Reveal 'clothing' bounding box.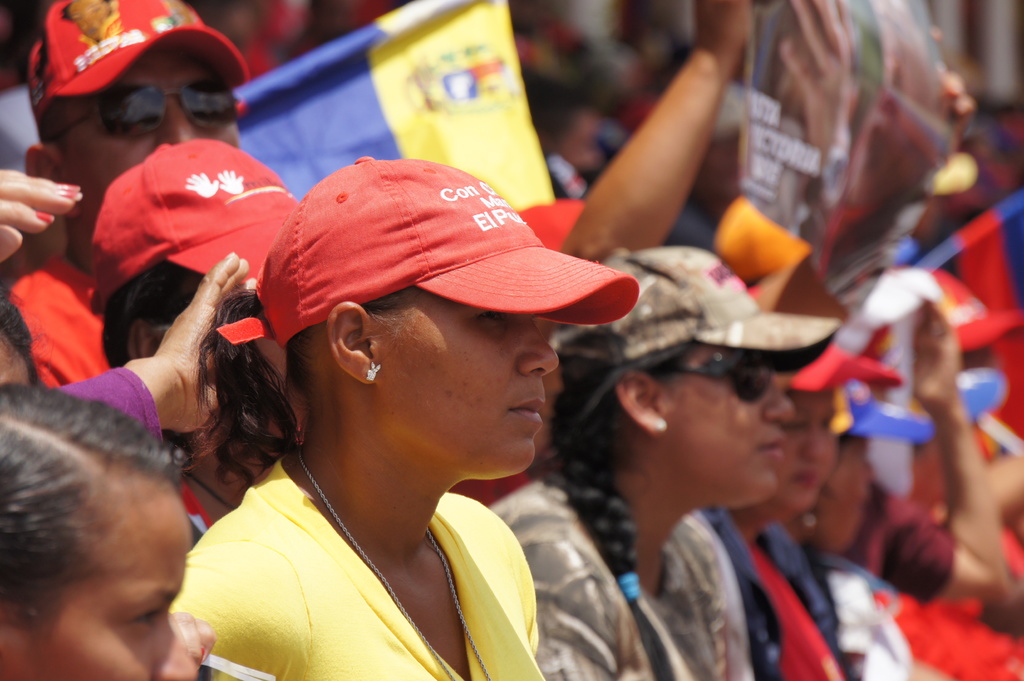
Revealed: 829, 566, 927, 680.
